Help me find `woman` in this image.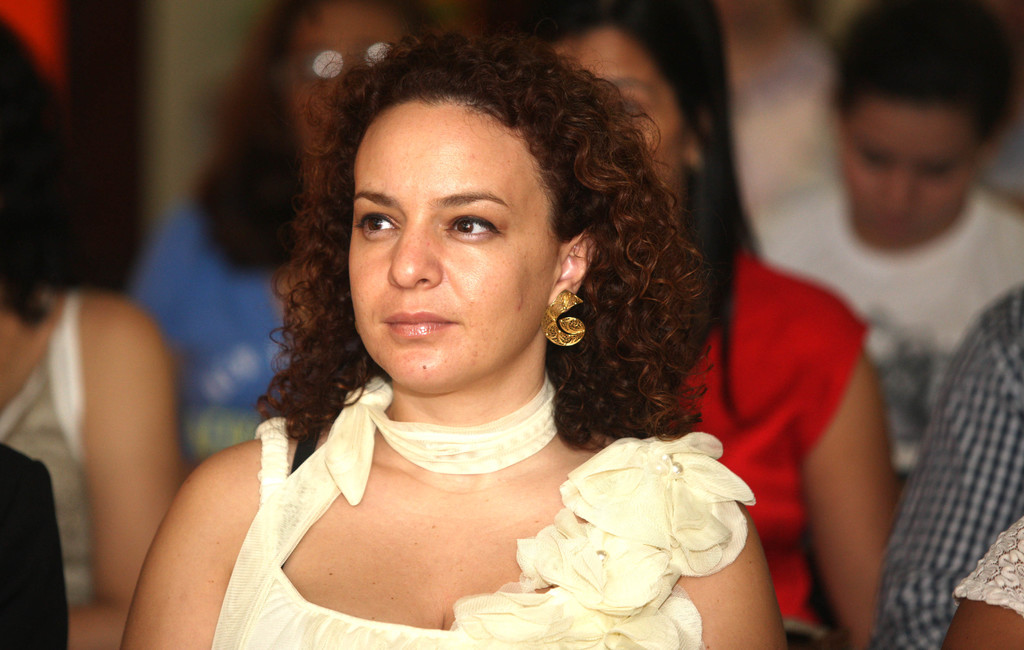
Found it: 0:14:173:649.
